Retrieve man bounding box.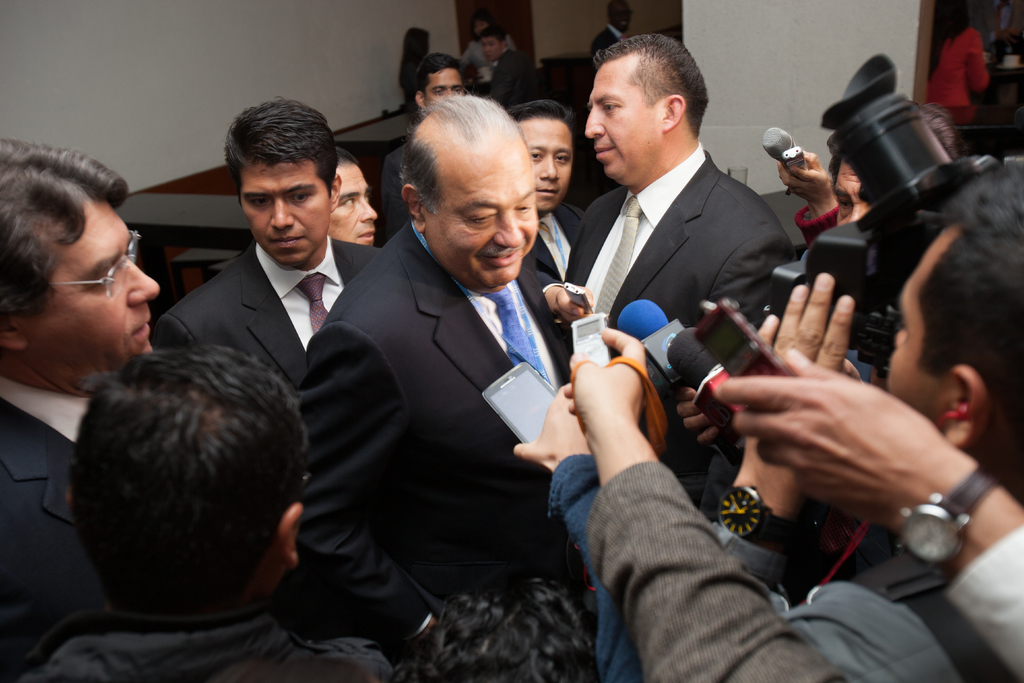
Bounding box: <region>782, 96, 956, 235</region>.
